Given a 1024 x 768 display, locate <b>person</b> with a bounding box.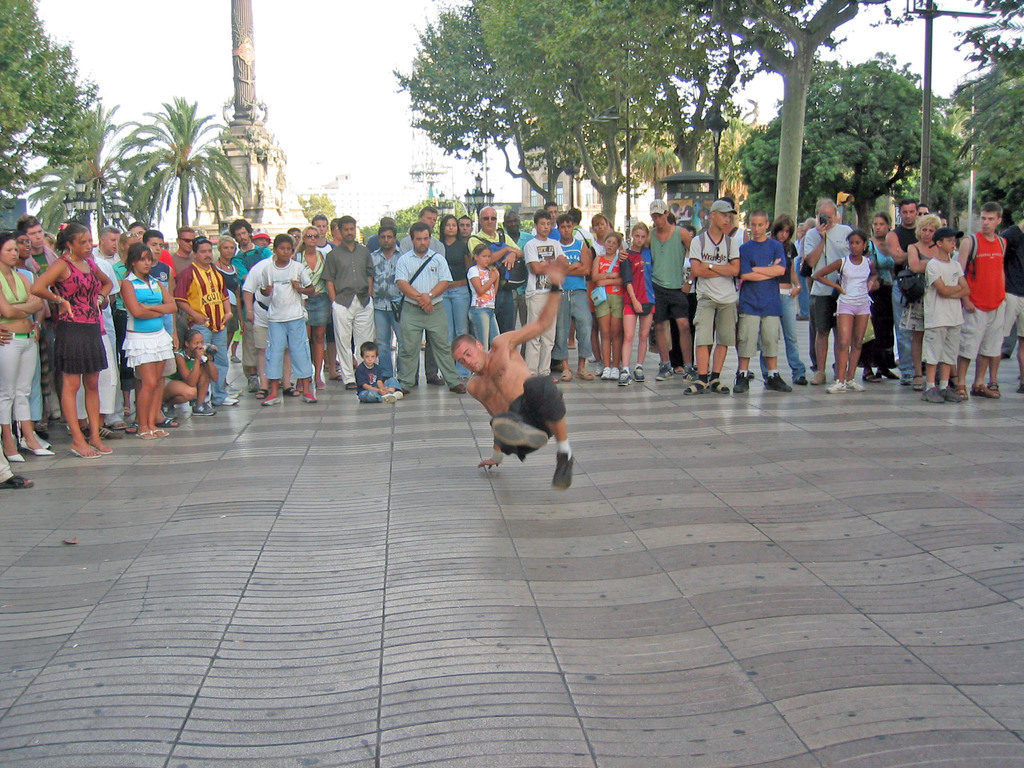
Located: 312,213,340,381.
